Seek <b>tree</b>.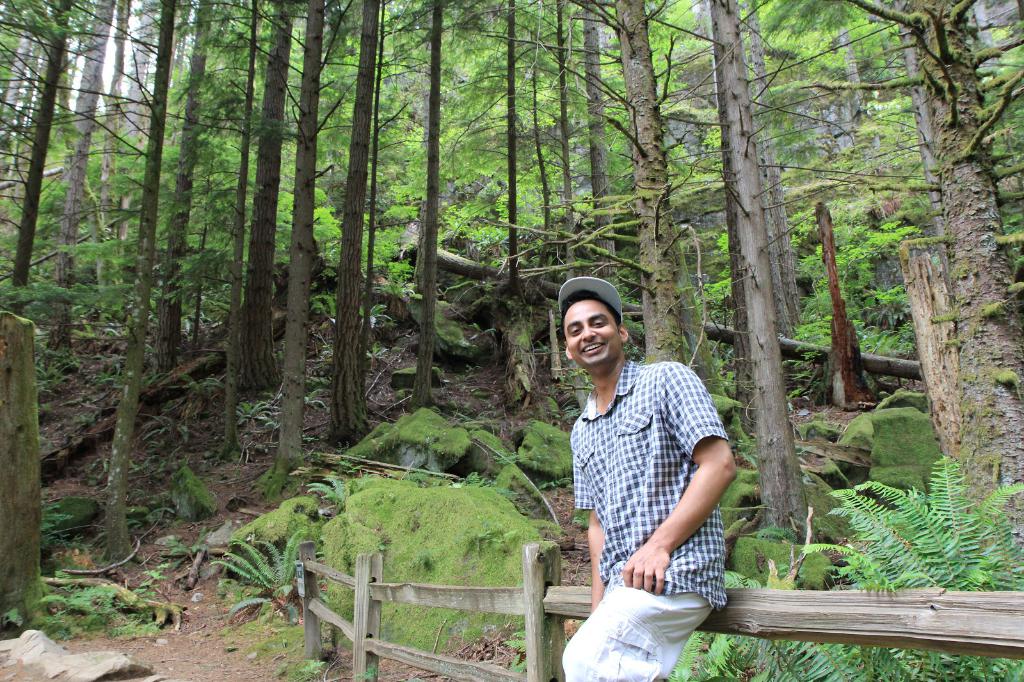
<box>37,0,121,360</box>.
